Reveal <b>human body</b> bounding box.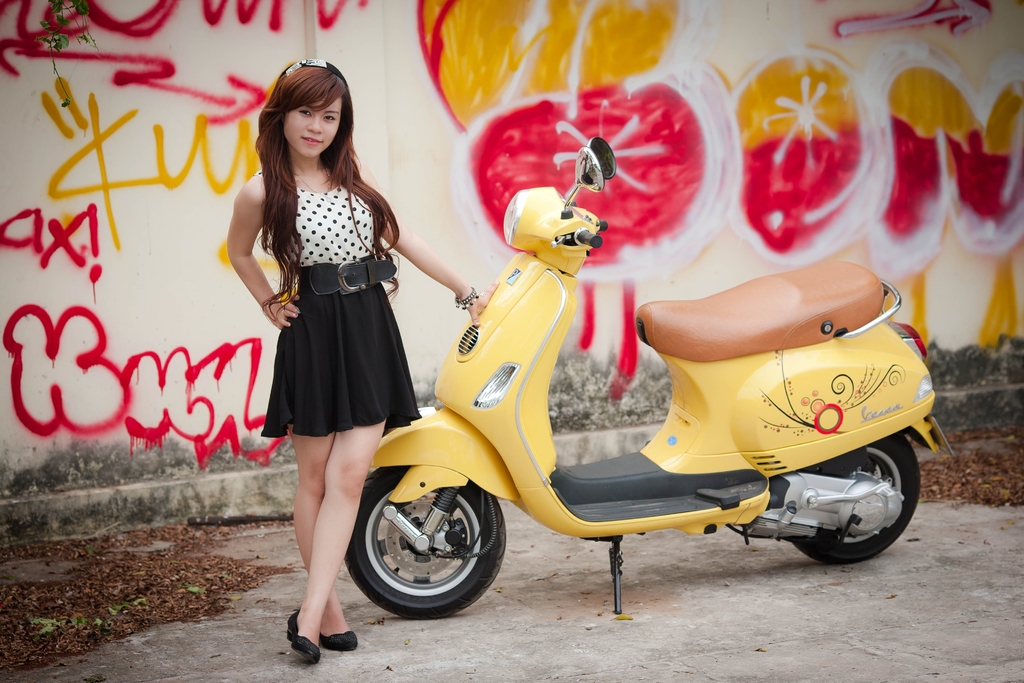
Revealed: [x1=244, y1=110, x2=455, y2=615].
